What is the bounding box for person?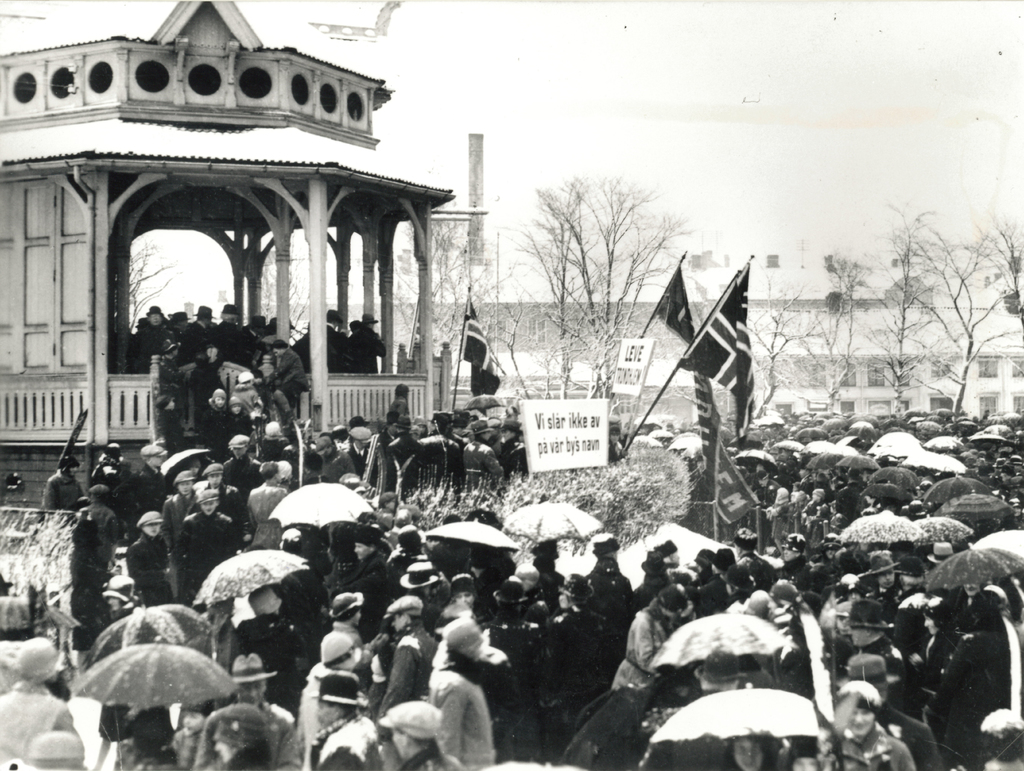
(328,580,380,671).
